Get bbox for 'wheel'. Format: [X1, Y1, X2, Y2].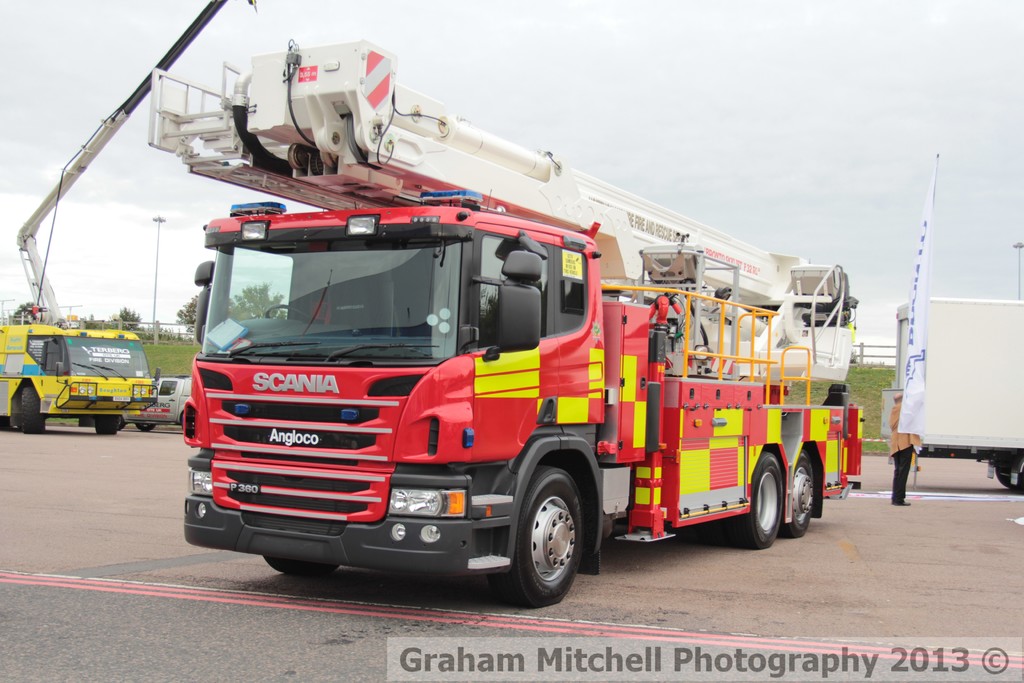
[1000, 461, 1021, 490].
